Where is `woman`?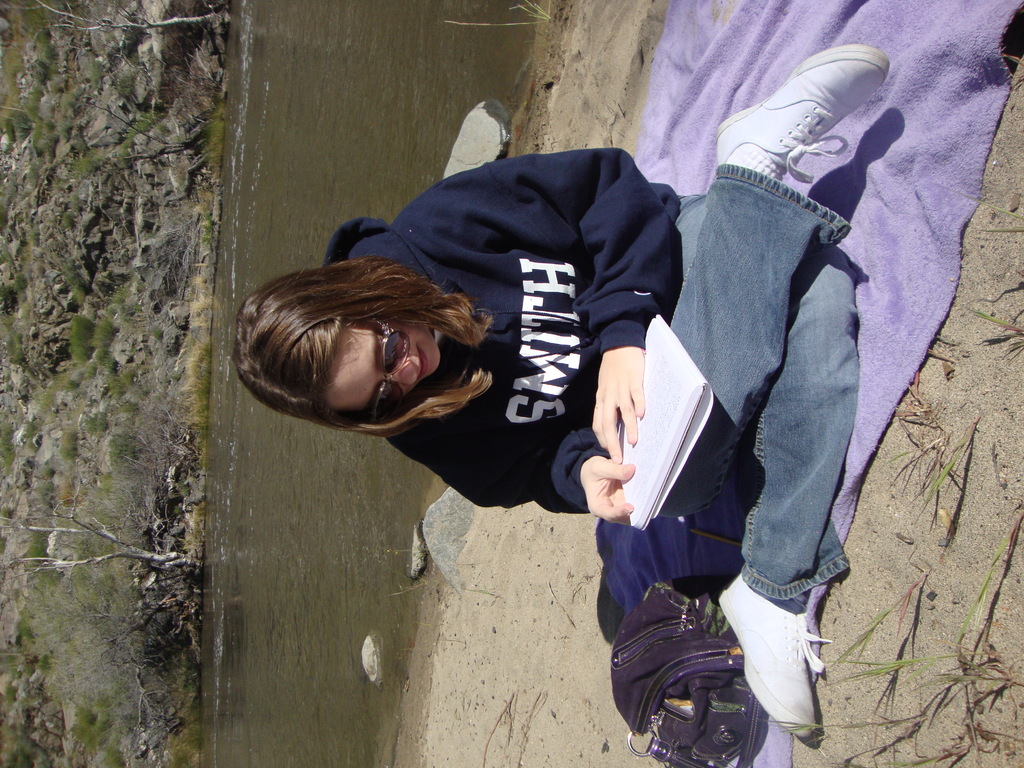
[left=239, top=47, right=870, bottom=728].
